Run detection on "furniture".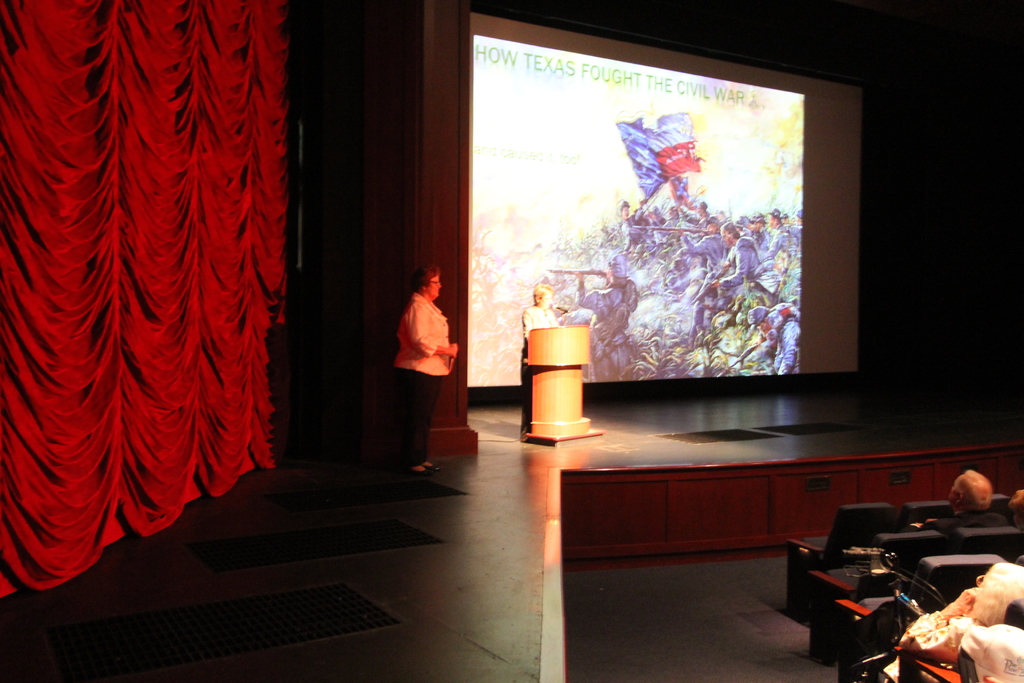
Result: bbox=(522, 323, 604, 445).
